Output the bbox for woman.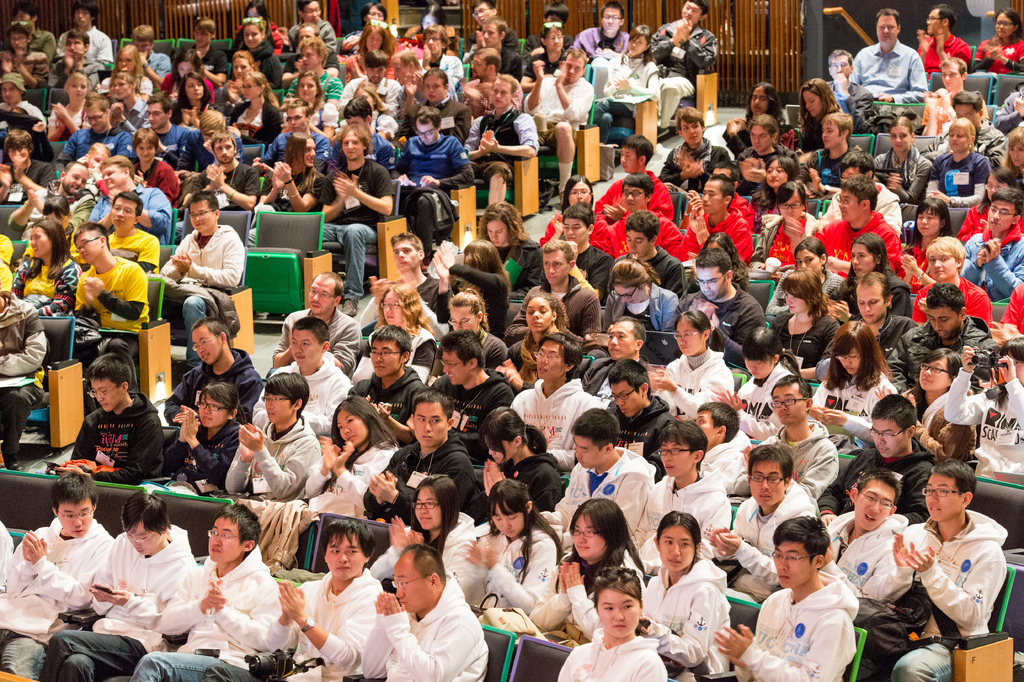
box(157, 47, 214, 107).
